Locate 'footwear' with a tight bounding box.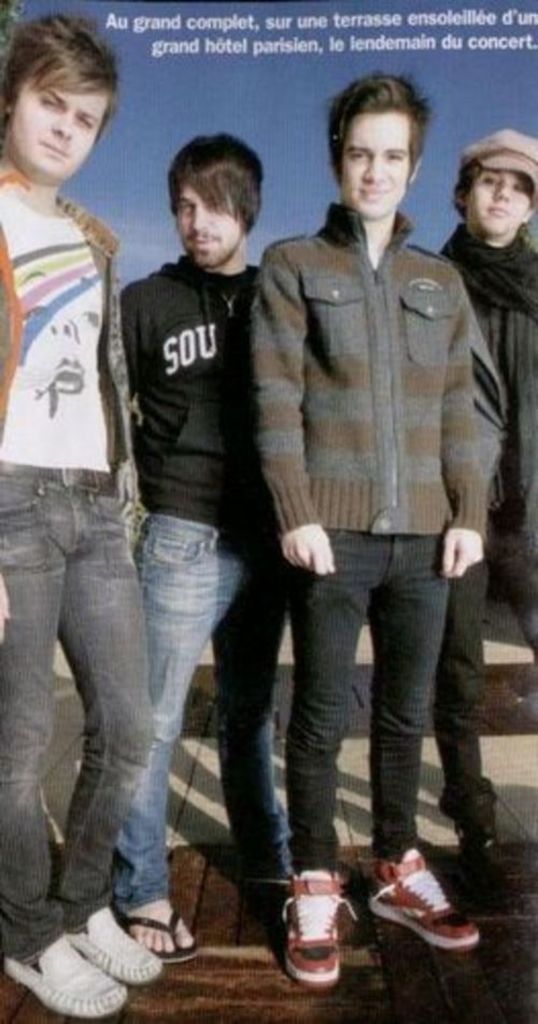
crop(359, 847, 480, 953).
